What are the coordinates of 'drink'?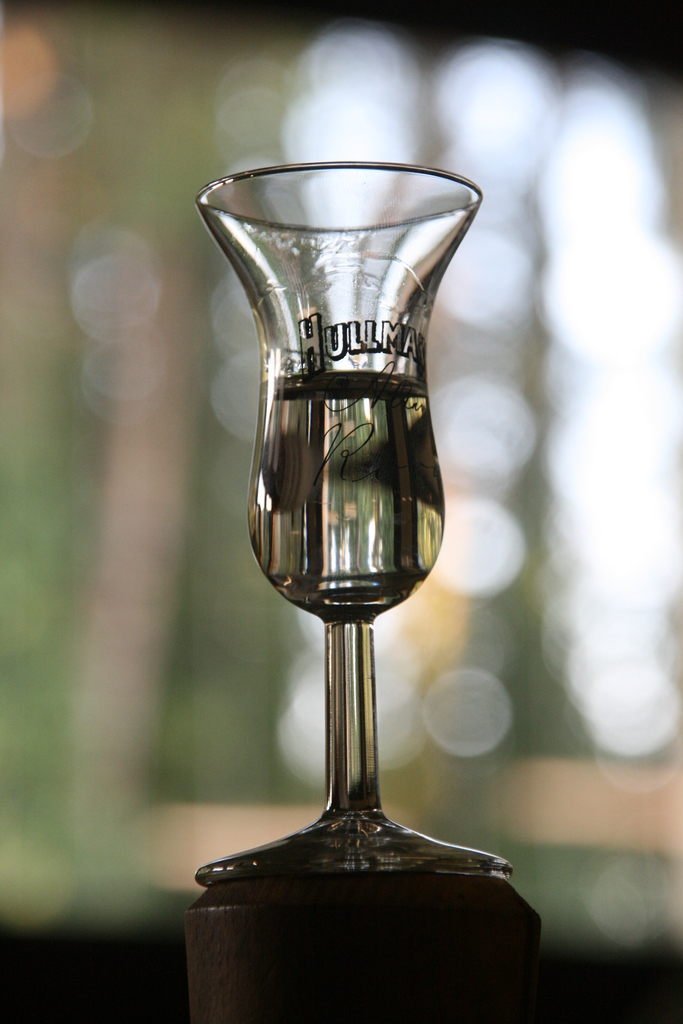
<region>194, 157, 479, 820</region>.
